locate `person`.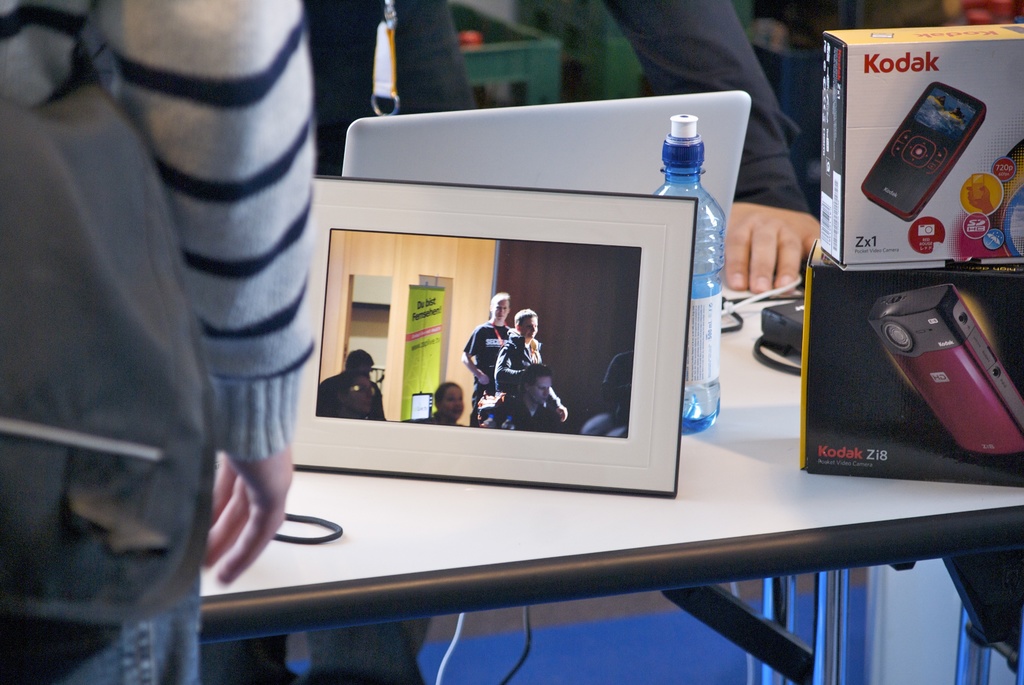
Bounding box: rect(493, 302, 568, 417).
